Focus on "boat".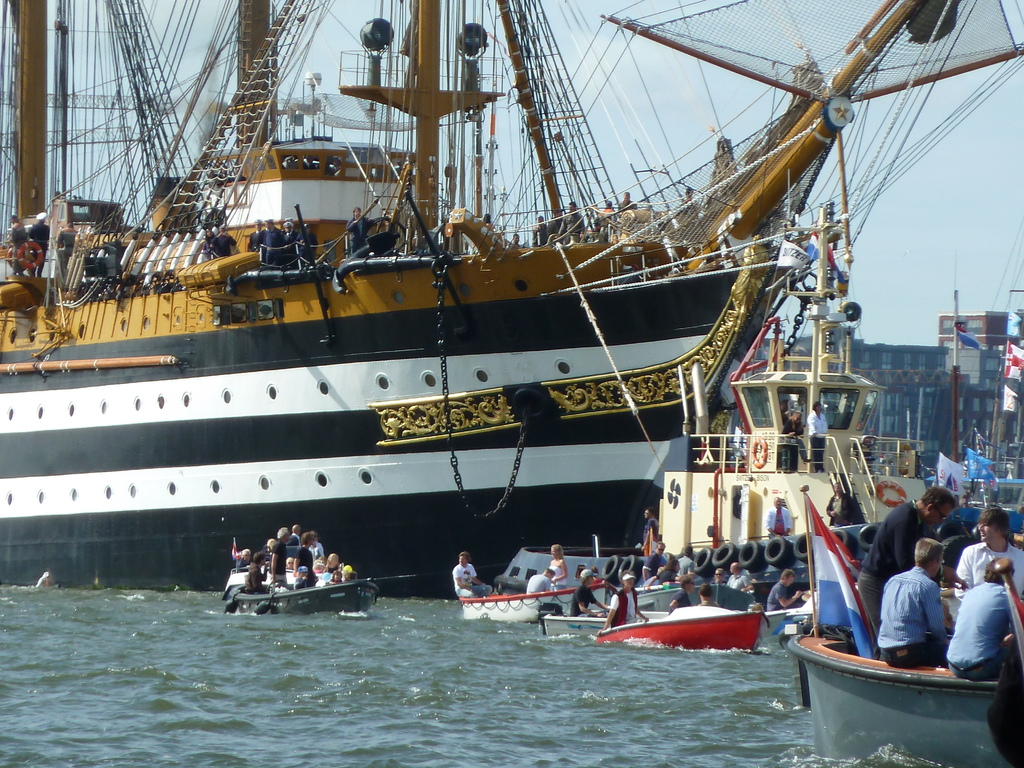
Focused at [19,0,986,621].
